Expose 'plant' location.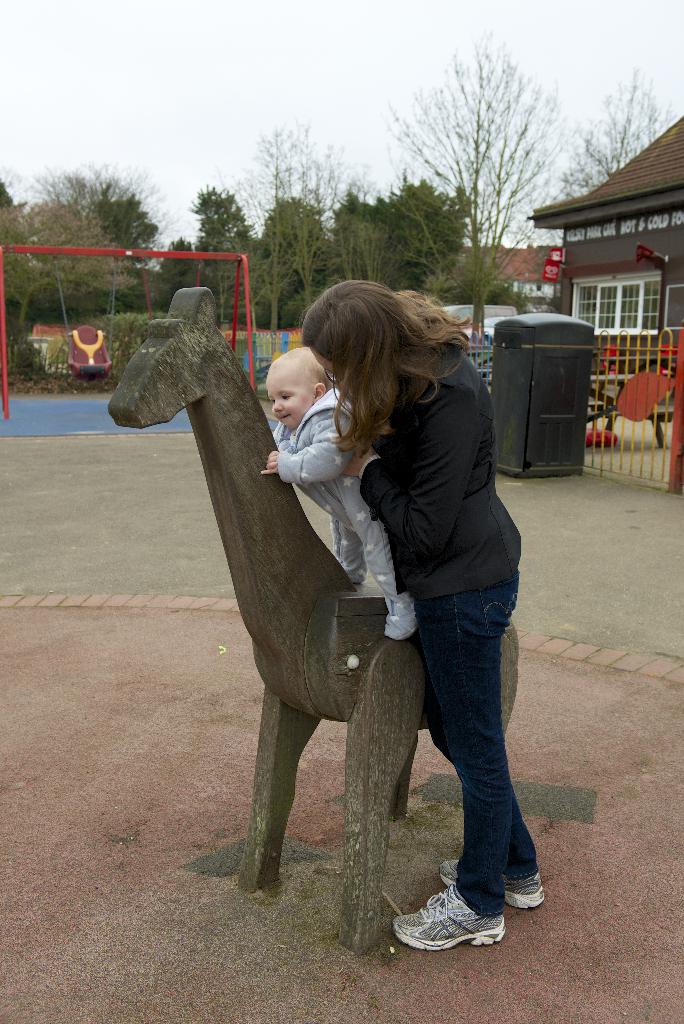
Exposed at (79, 308, 191, 382).
